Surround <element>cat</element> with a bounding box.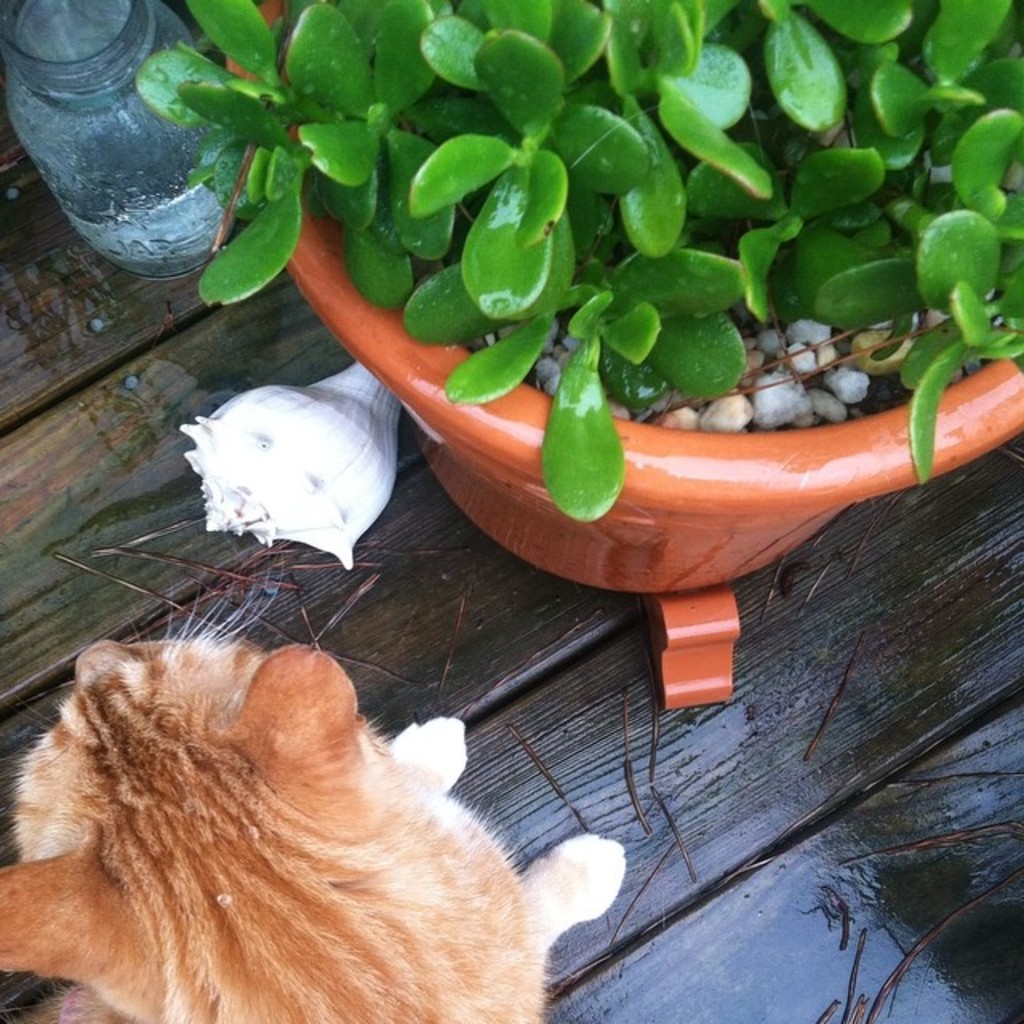
bbox=(0, 582, 629, 1022).
